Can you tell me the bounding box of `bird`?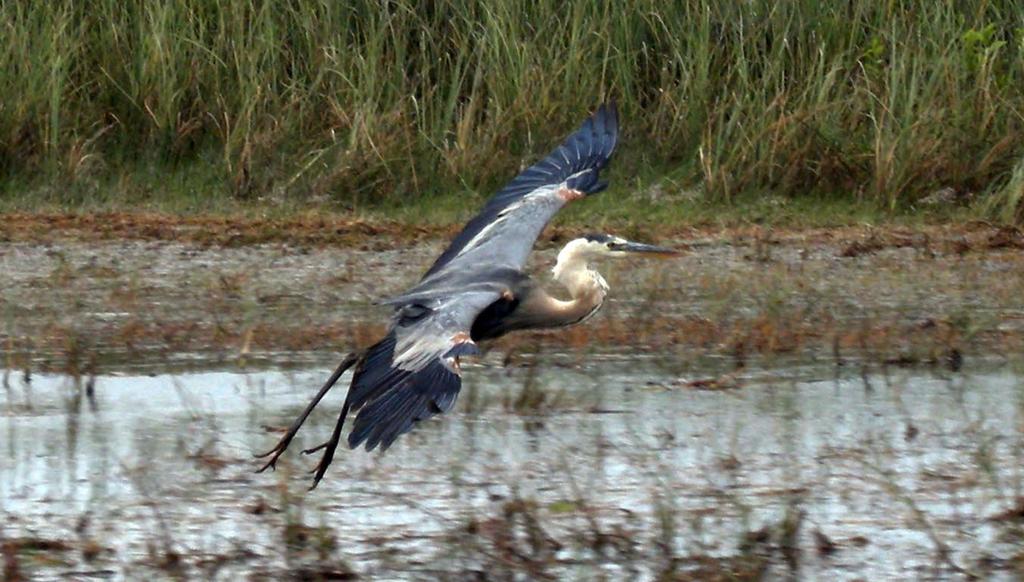
278, 116, 657, 446.
